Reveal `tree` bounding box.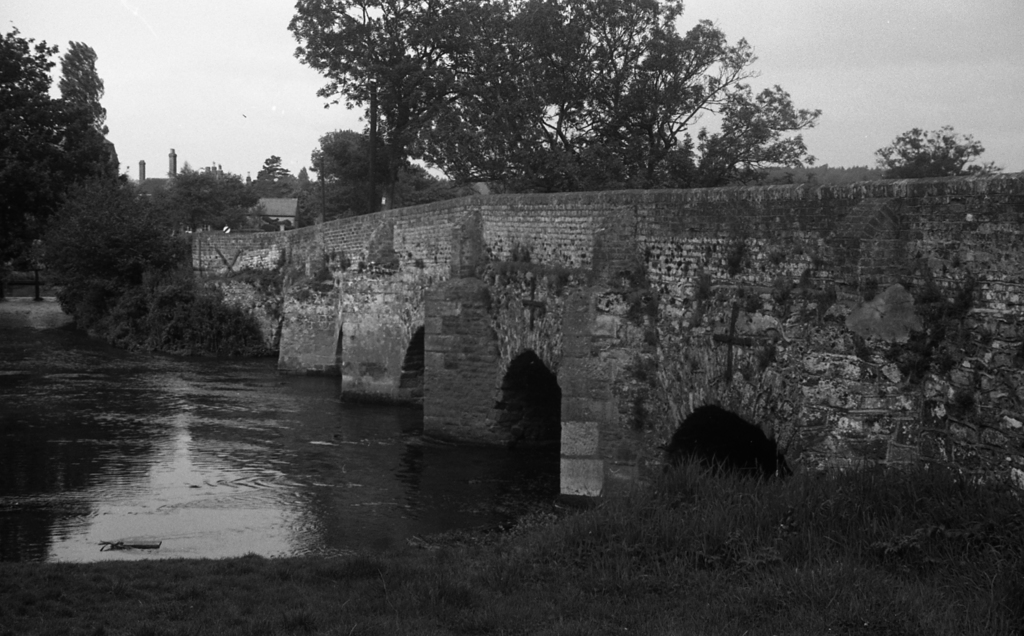
Revealed: 874,115,1002,187.
